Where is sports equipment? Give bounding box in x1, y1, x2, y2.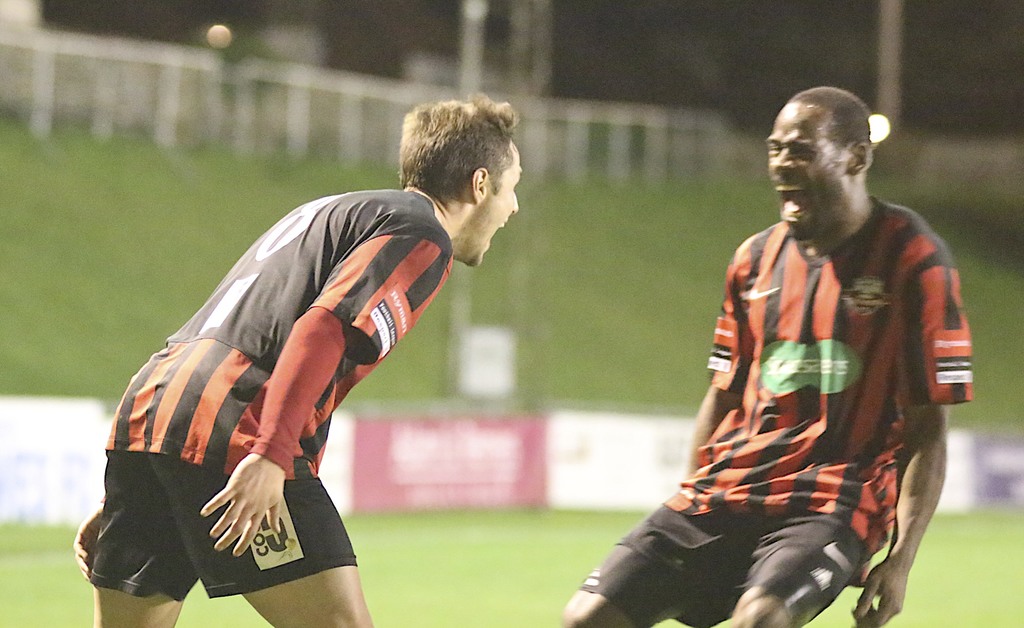
205, 23, 230, 47.
